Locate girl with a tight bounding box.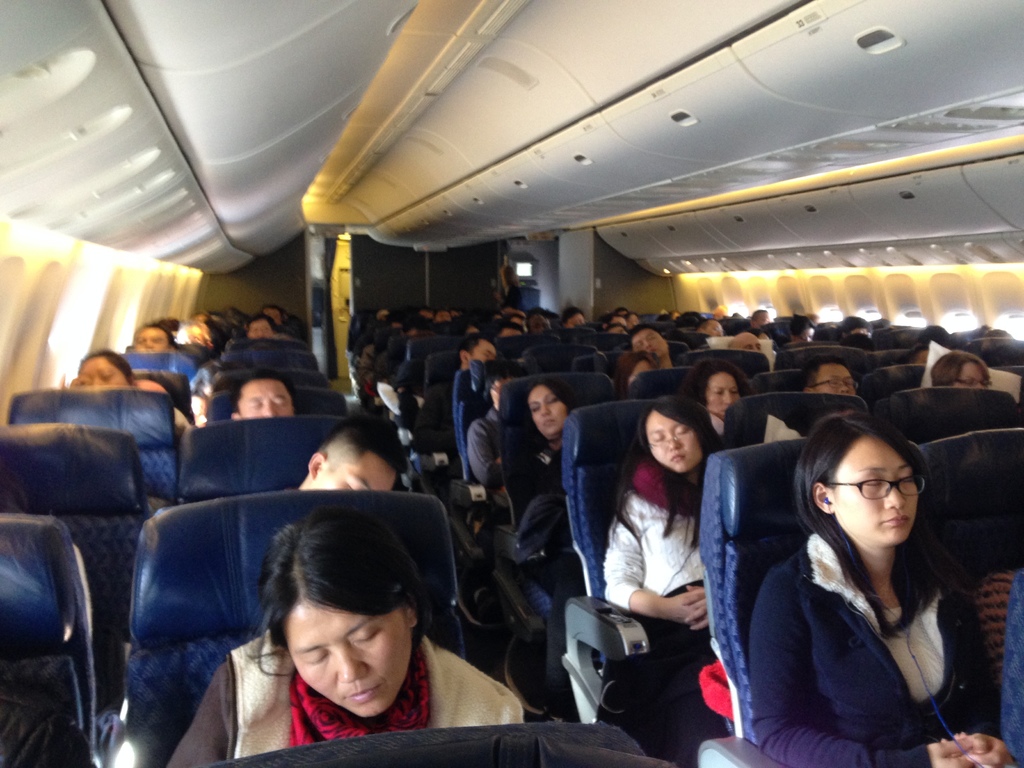
[left=599, top=389, right=724, bottom=627].
